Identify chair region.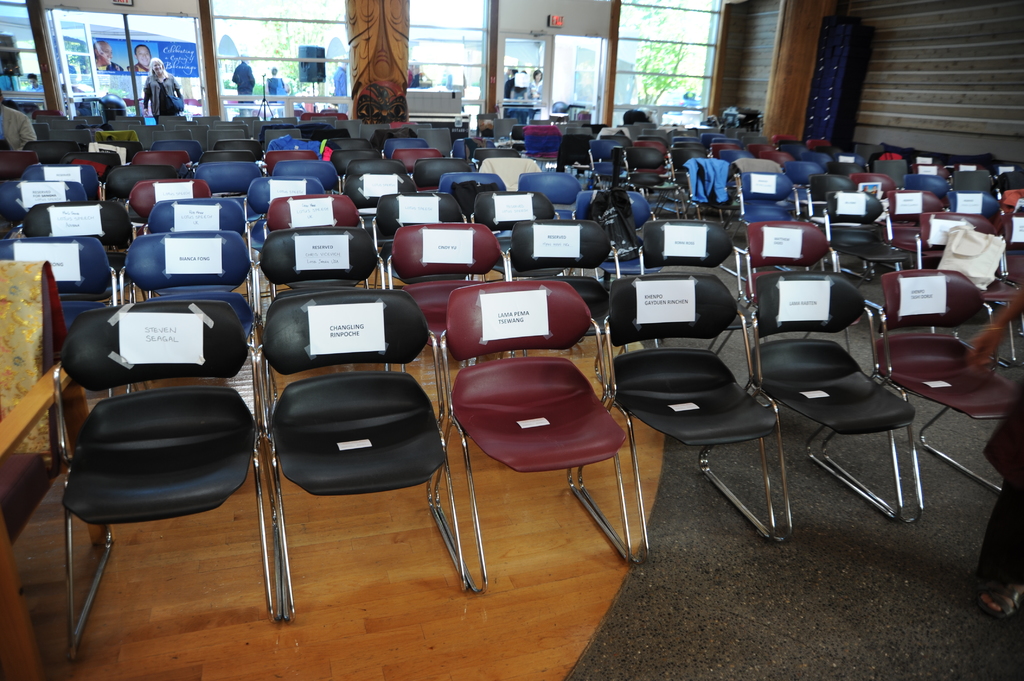
Region: [577, 185, 653, 253].
